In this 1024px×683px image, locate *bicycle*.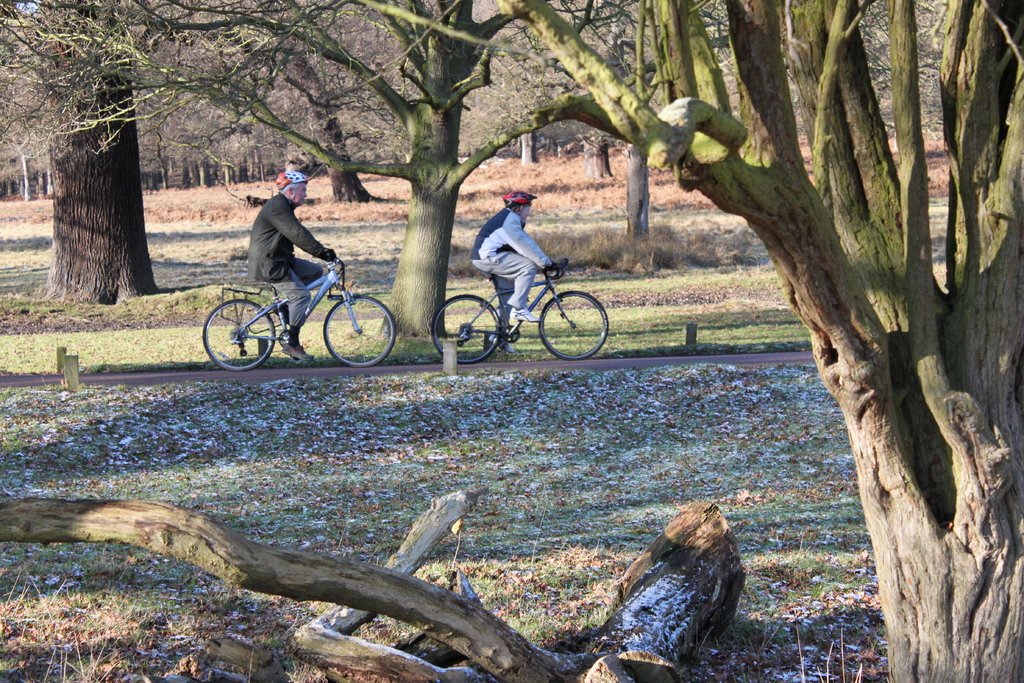
Bounding box: [430,256,610,363].
